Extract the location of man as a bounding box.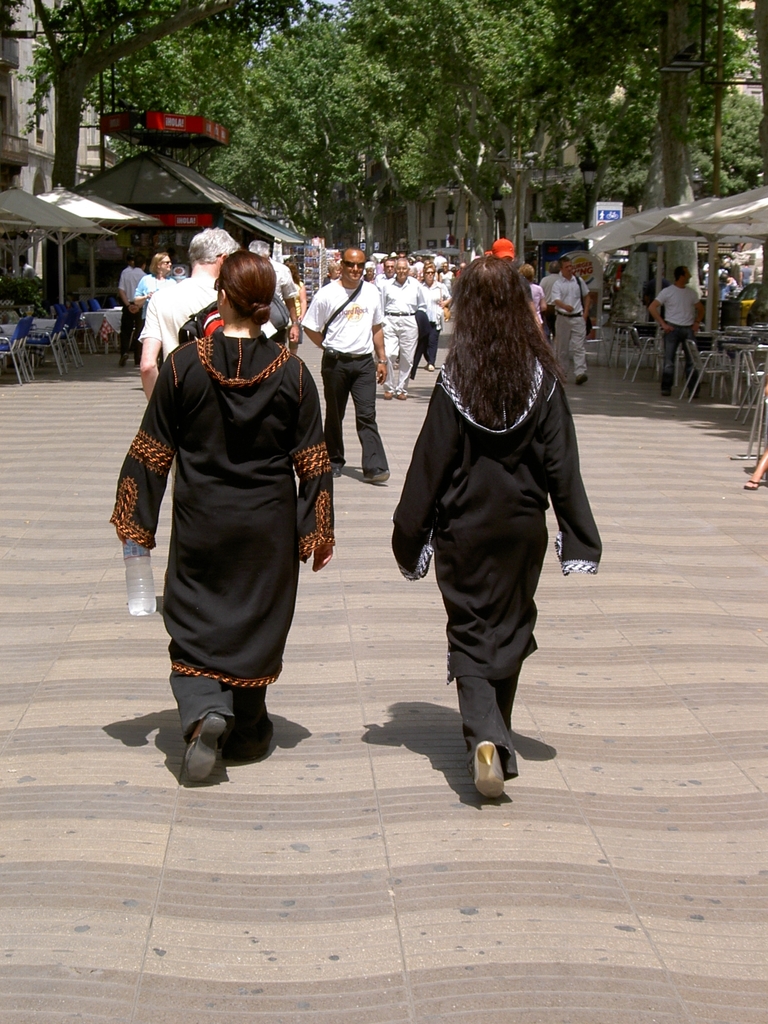
bbox=[550, 255, 592, 383].
